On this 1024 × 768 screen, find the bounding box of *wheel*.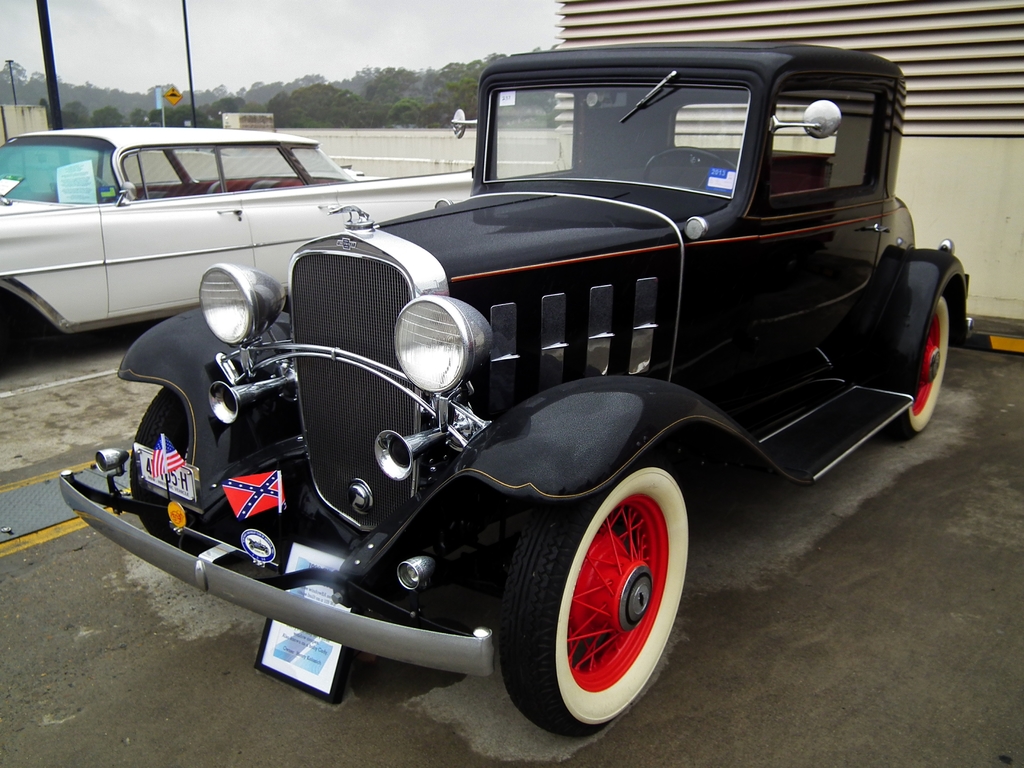
Bounding box: 887/291/950/431.
